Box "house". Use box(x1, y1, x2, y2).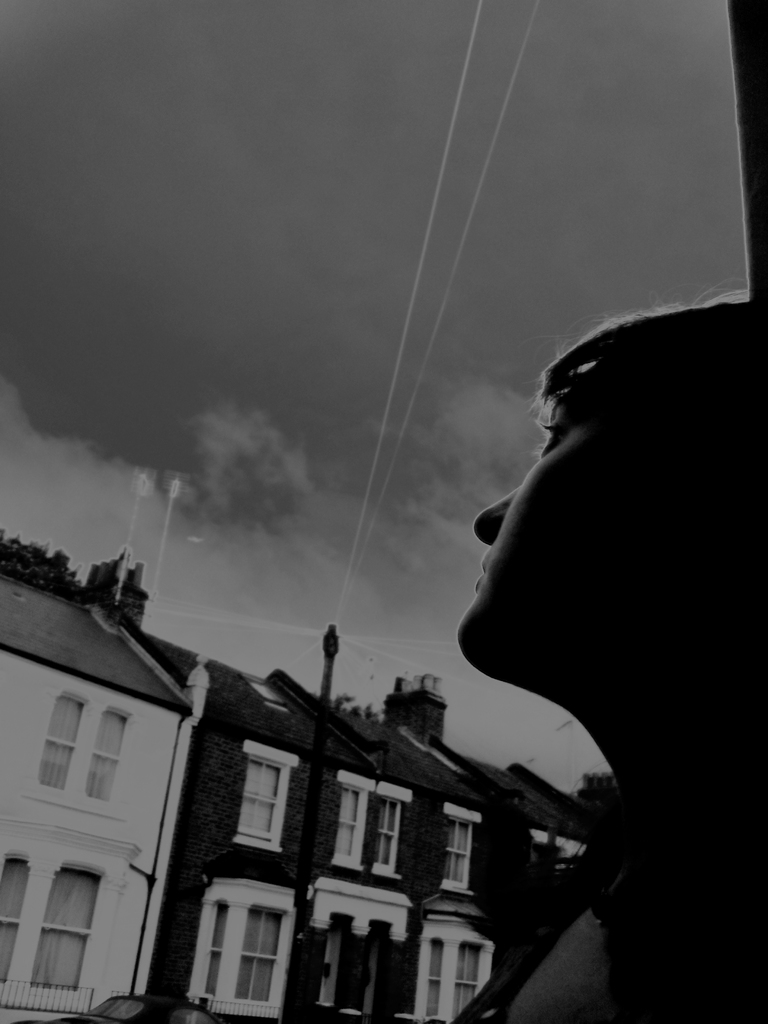
box(0, 548, 596, 1021).
